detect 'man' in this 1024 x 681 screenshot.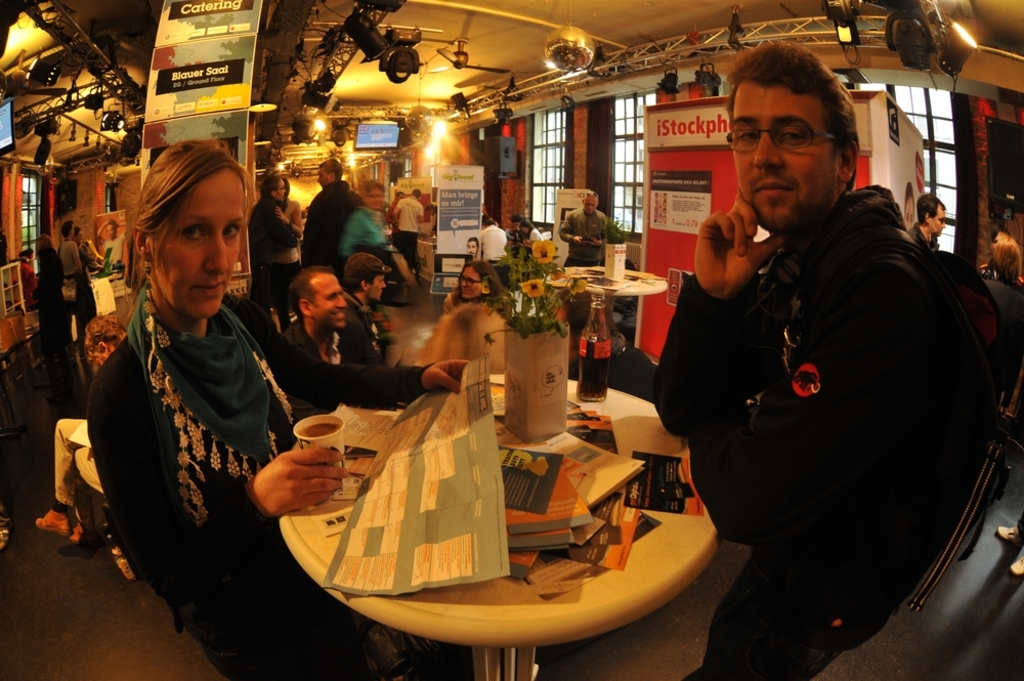
Detection: 337,250,403,367.
